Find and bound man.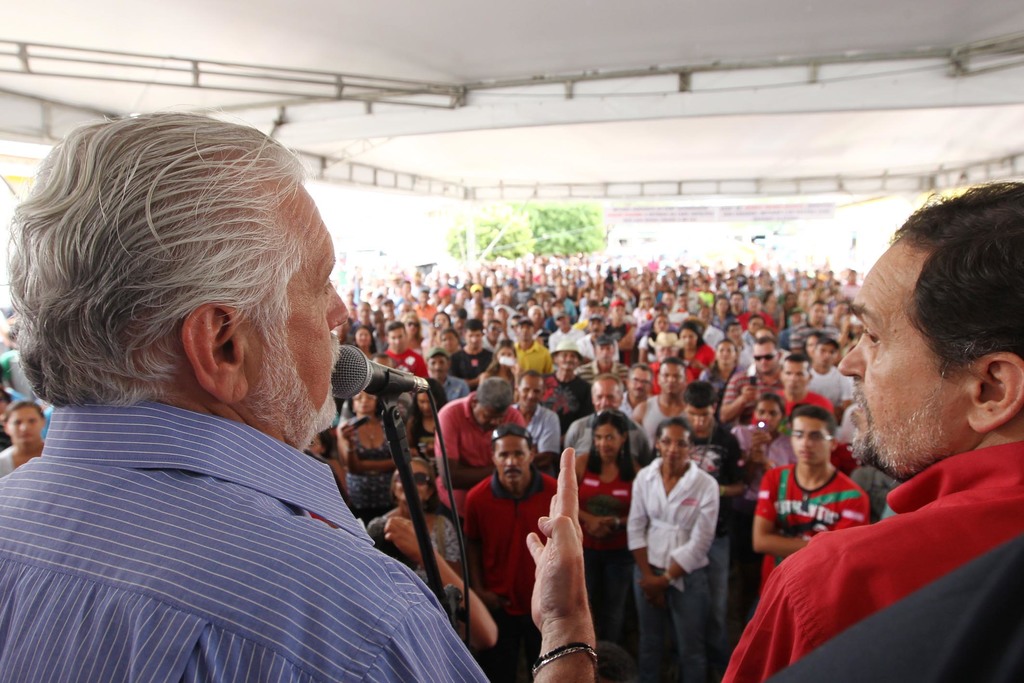
Bound: [left=712, top=177, right=1023, bottom=682].
